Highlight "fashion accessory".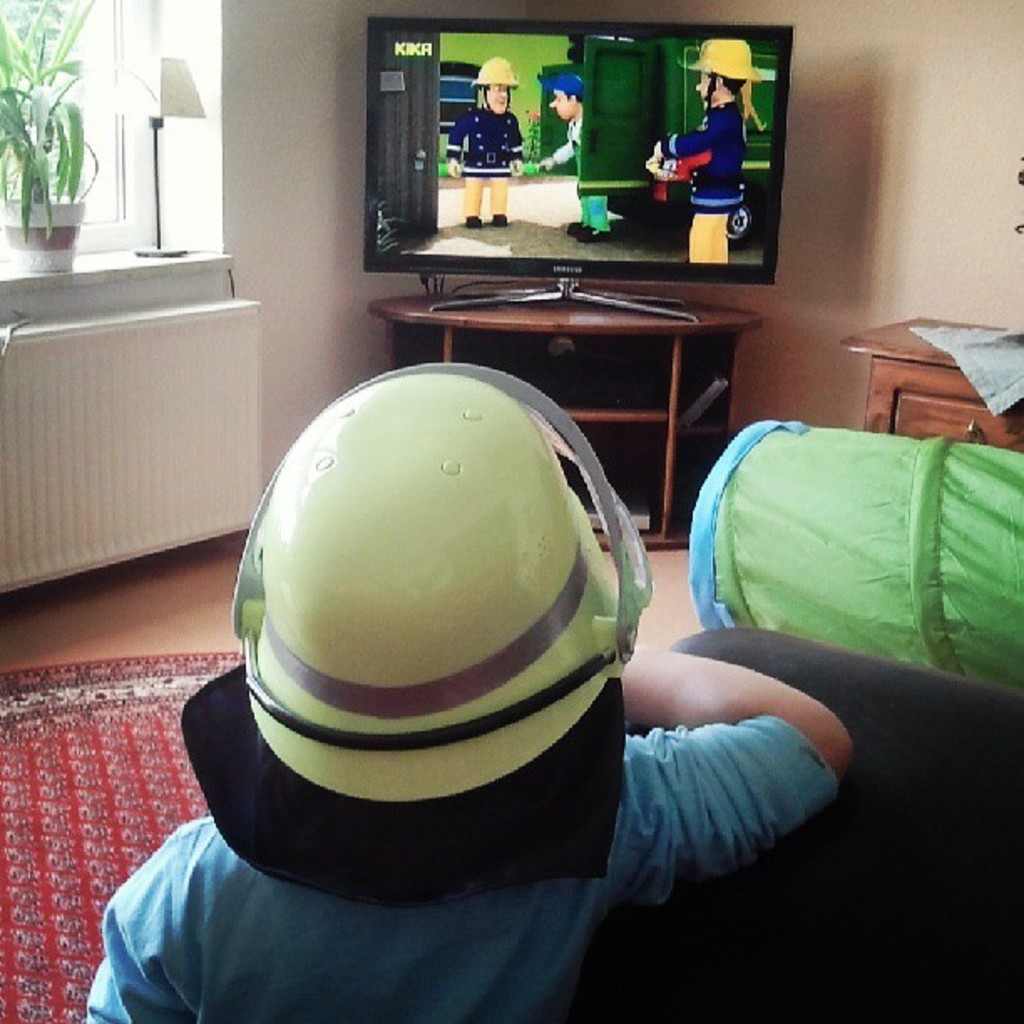
Highlighted region: (x1=686, y1=38, x2=761, y2=109).
